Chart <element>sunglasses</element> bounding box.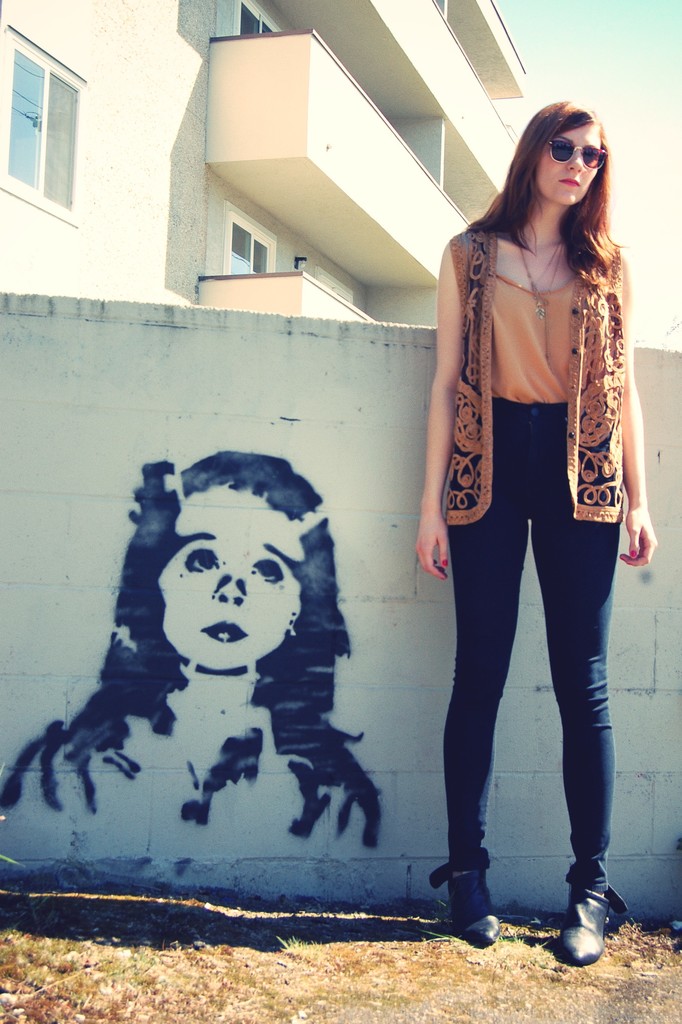
Charted: l=544, t=129, r=608, b=175.
